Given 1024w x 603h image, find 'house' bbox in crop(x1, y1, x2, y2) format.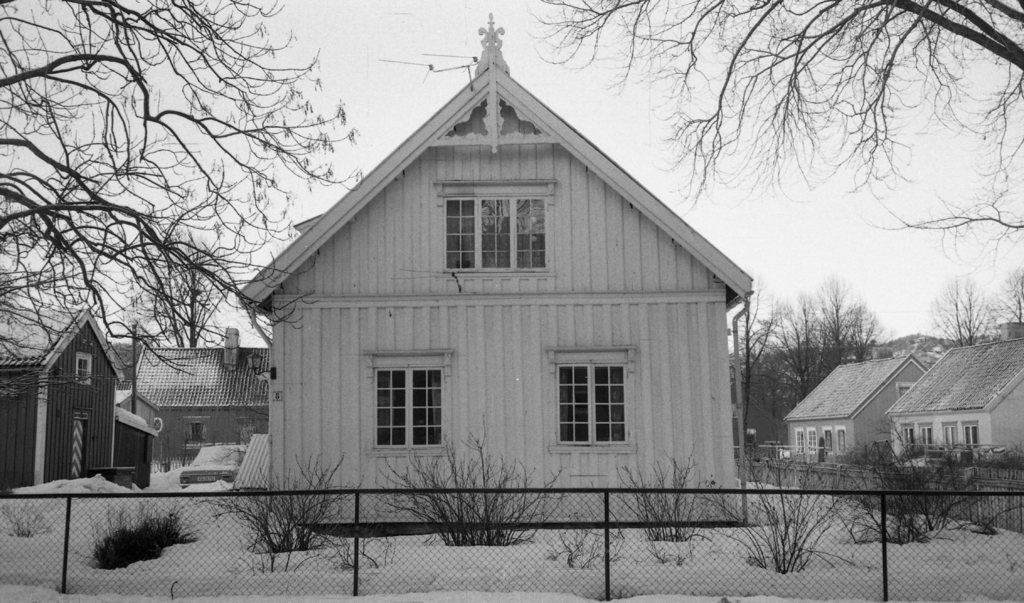
crop(186, 24, 780, 575).
